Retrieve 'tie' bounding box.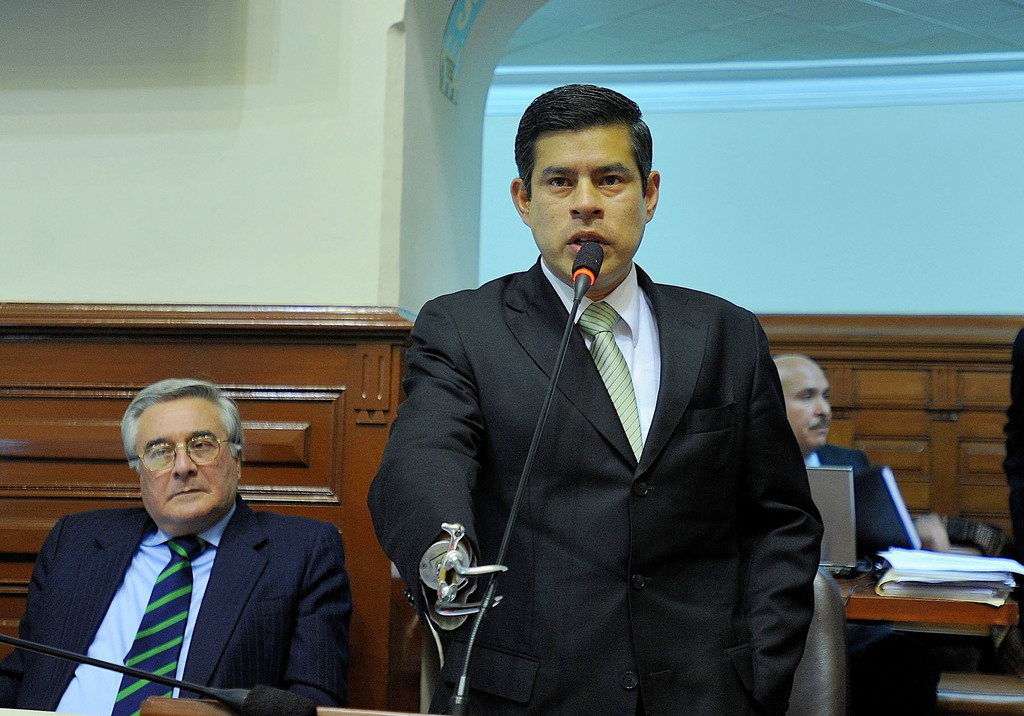
Bounding box: (left=107, top=543, right=212, bottom=715).
